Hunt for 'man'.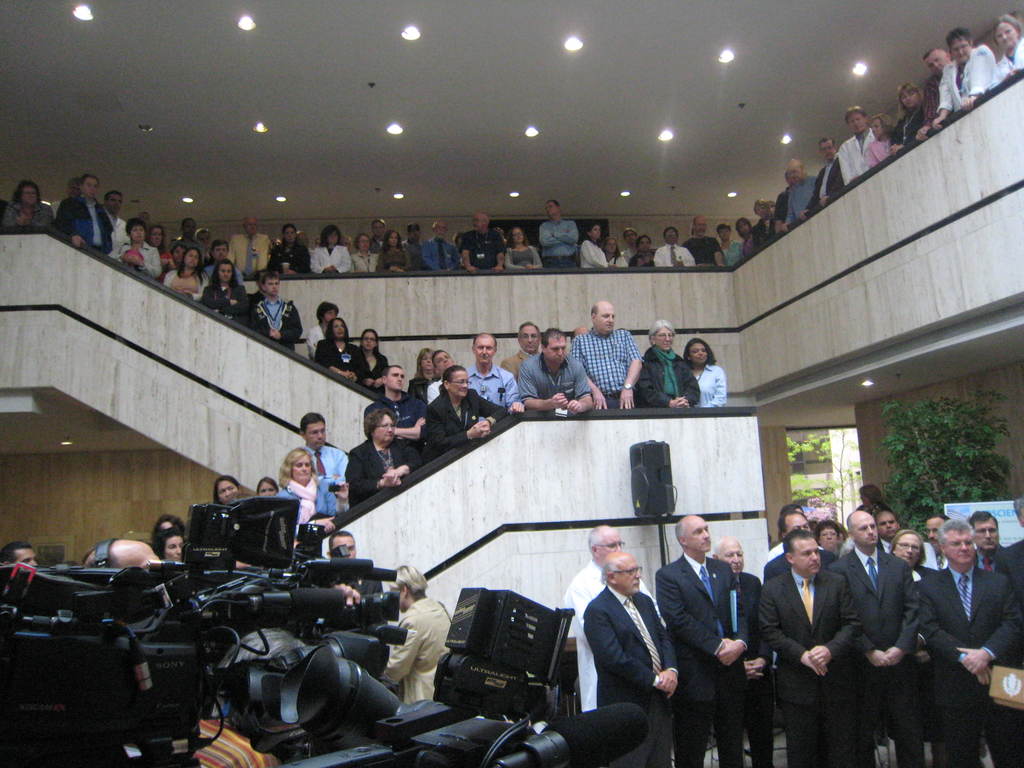
Hunted down at (452,212,509,278).
